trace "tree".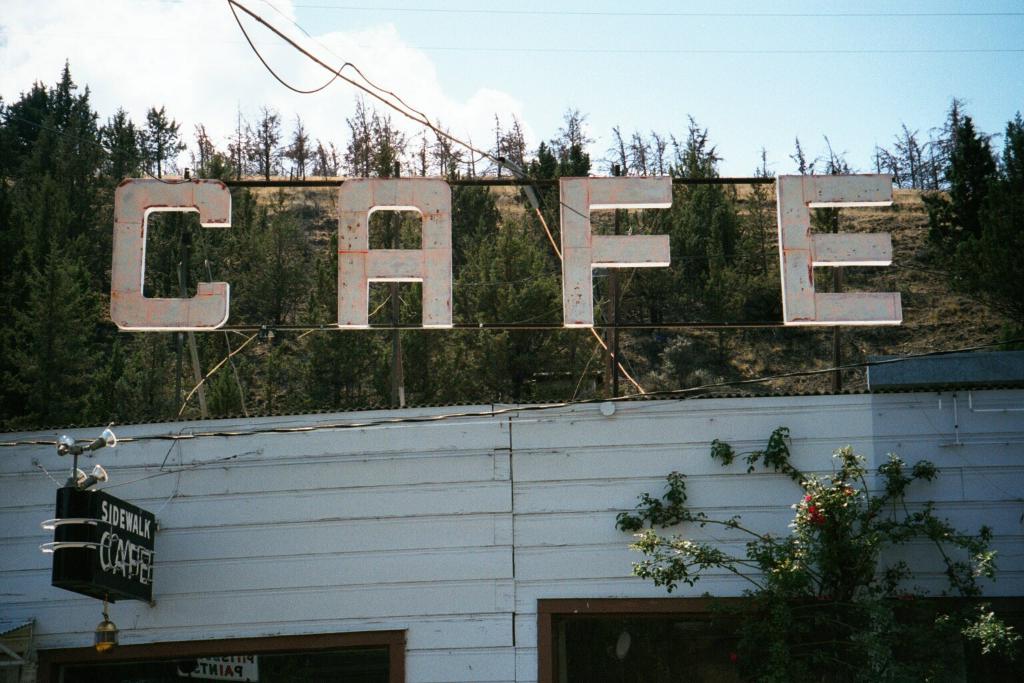
Traced to box(617, 423, 1023, 682).
